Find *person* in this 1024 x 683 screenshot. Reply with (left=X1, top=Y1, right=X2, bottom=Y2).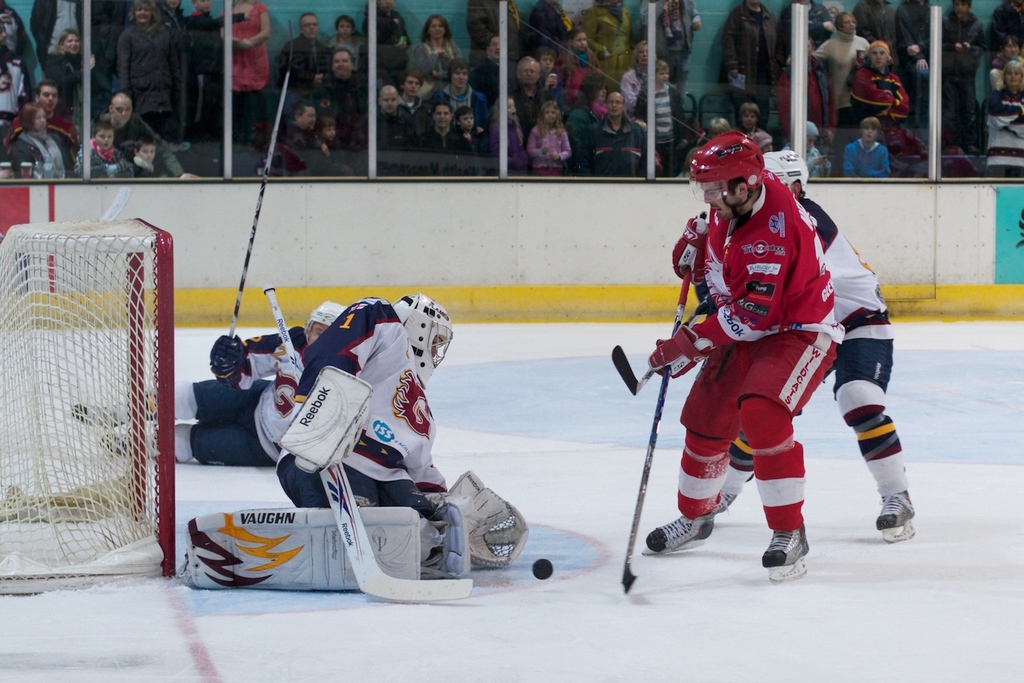
(left=696, top=146, right=916, bottom=541).
